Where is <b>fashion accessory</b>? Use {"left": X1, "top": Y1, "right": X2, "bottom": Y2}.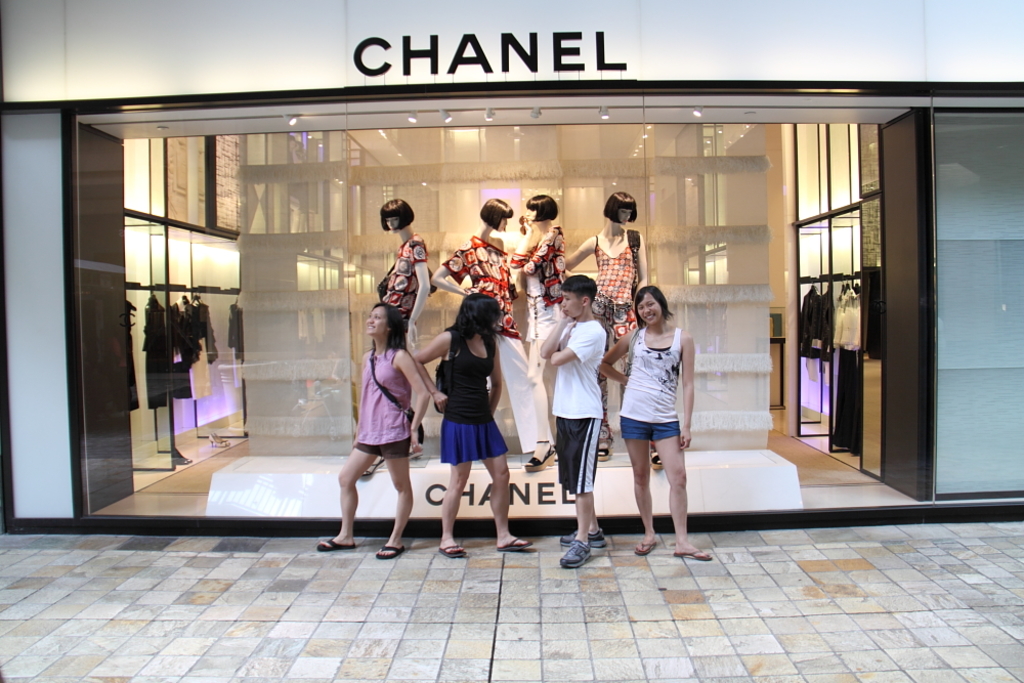
{"left": 635, "top": 539, "right": 657, "bottom": 555}.
